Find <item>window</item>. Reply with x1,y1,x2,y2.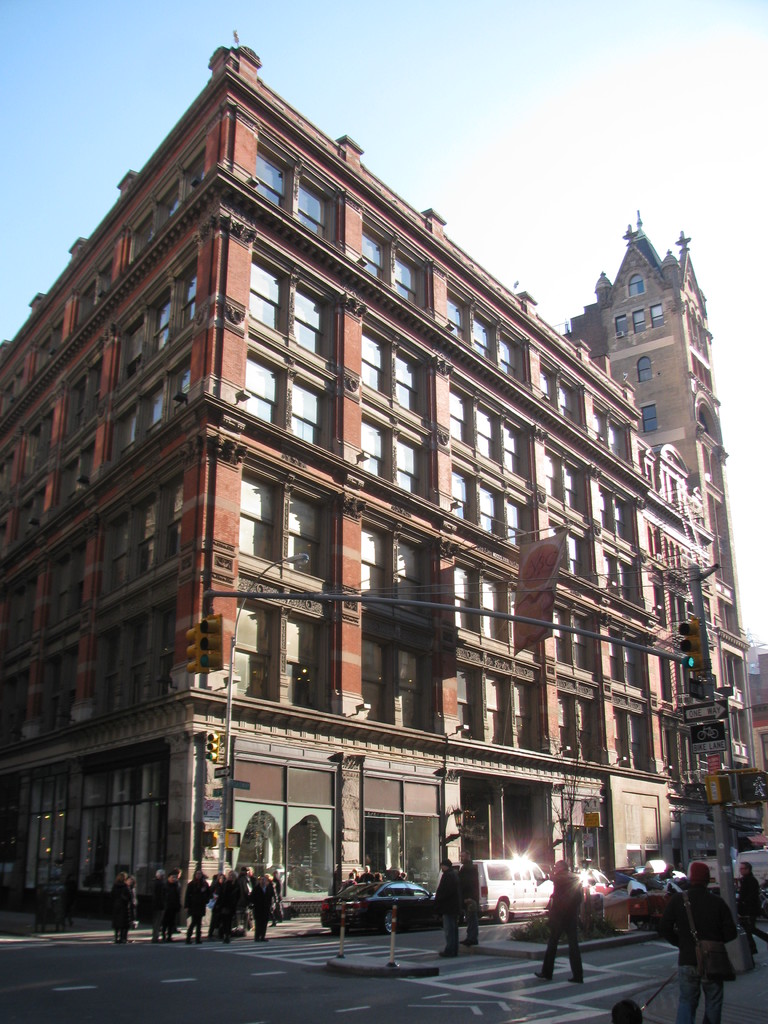
506,429,522,470.
